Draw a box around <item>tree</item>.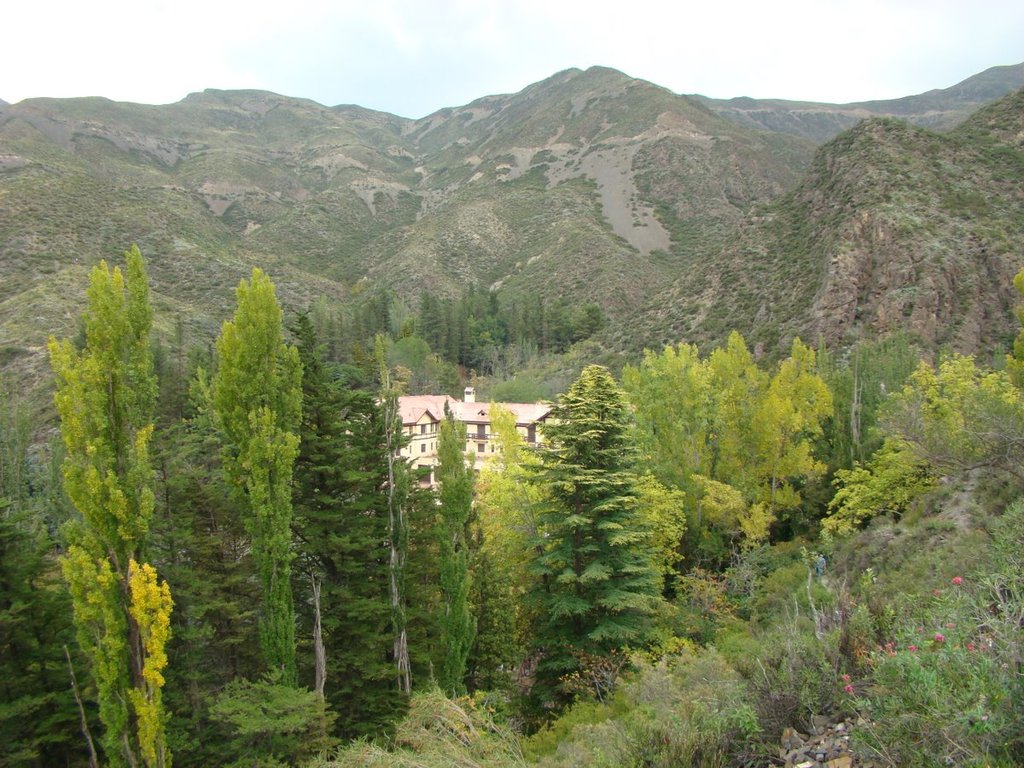
(left=31, top=190, right=195, bottom=691).
